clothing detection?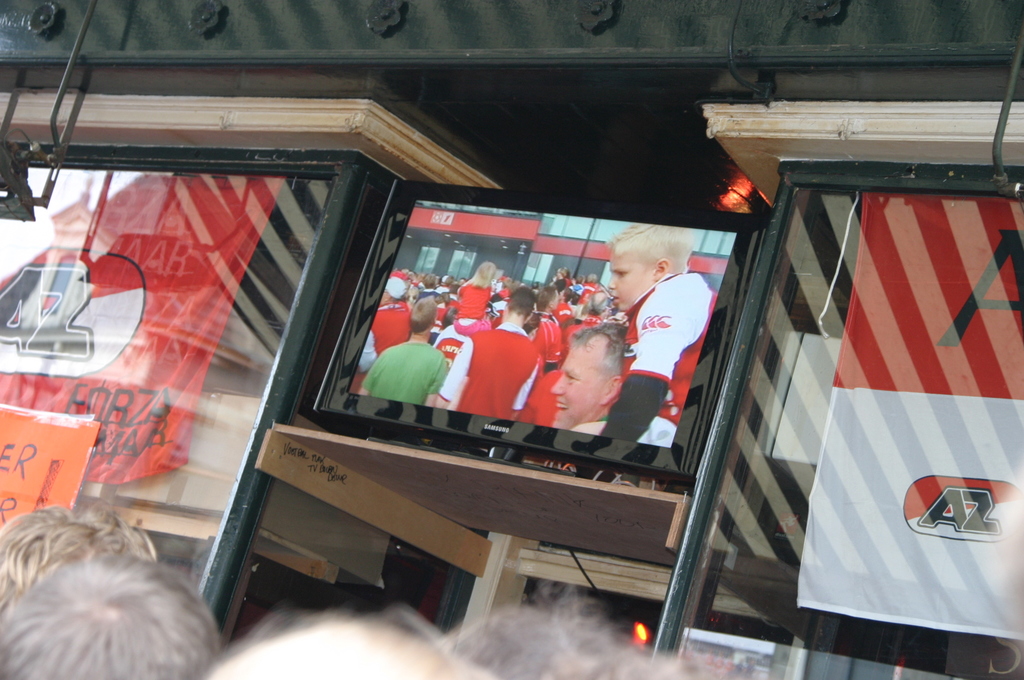
left=564, top=309, right=598, bottom=363
